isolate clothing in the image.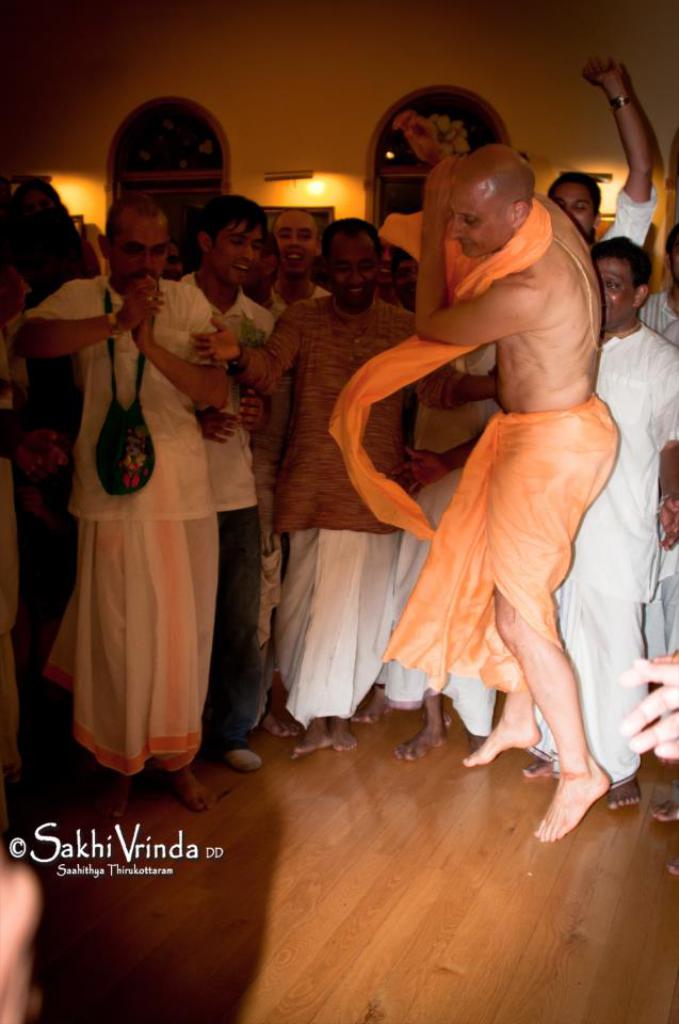
Isolated region: x1=557, y1=325, x2=678, y2=793.
